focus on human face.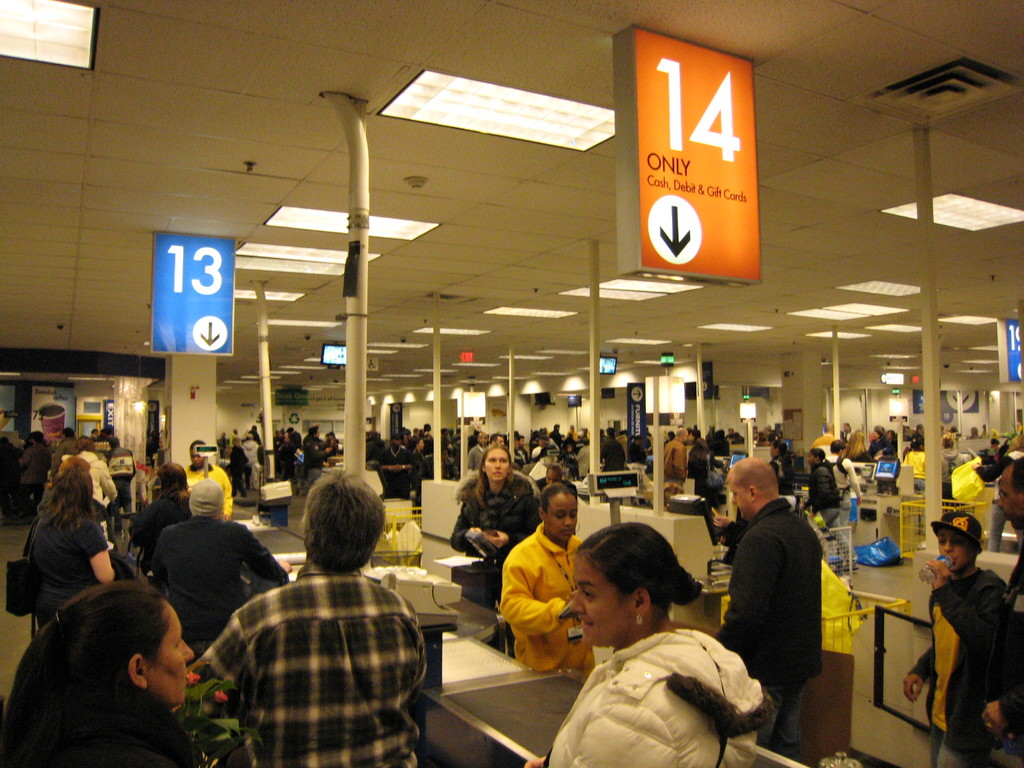
Focused at bbox=(730, 477, 751, 518).
